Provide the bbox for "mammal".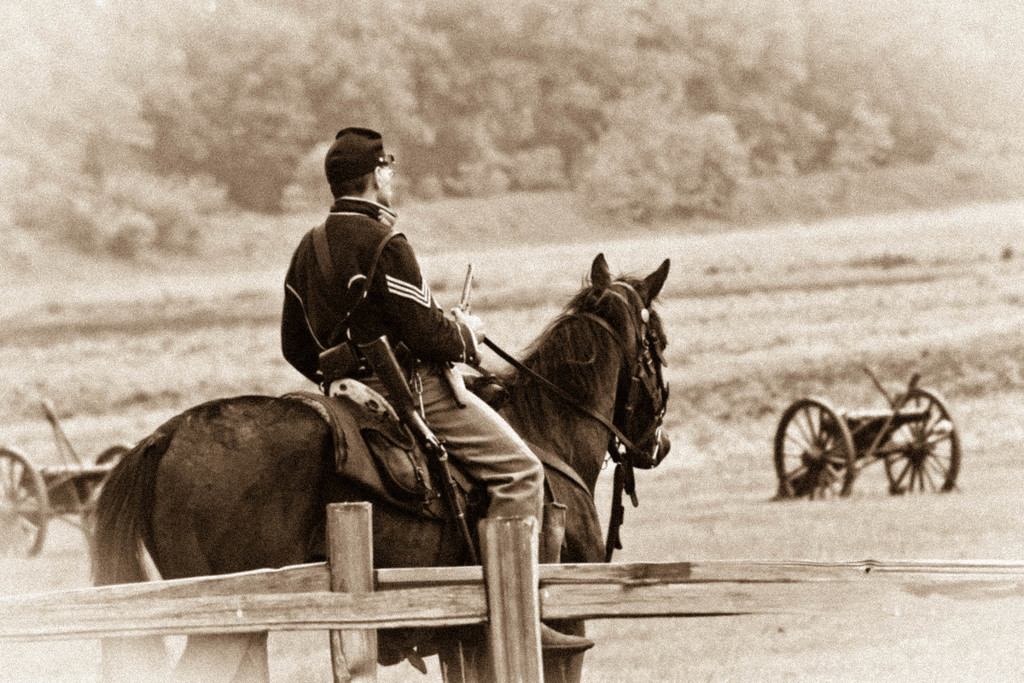
box(84, 252, 676, 682).
